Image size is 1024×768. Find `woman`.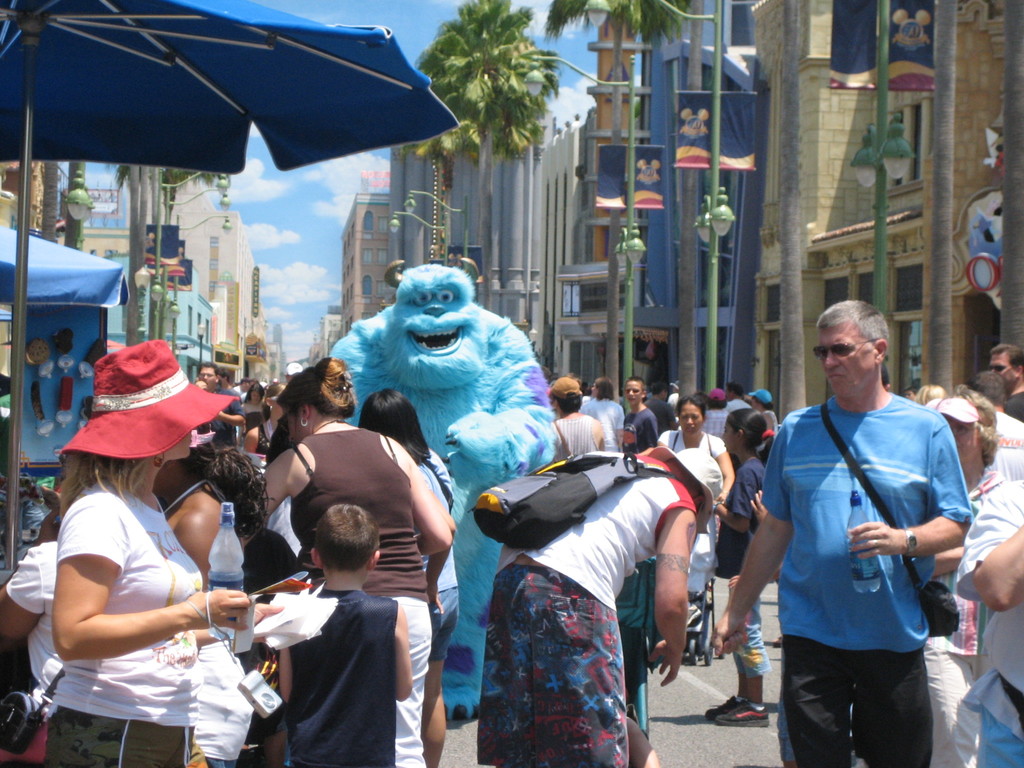
bbox(255, 353, 454, 767).
